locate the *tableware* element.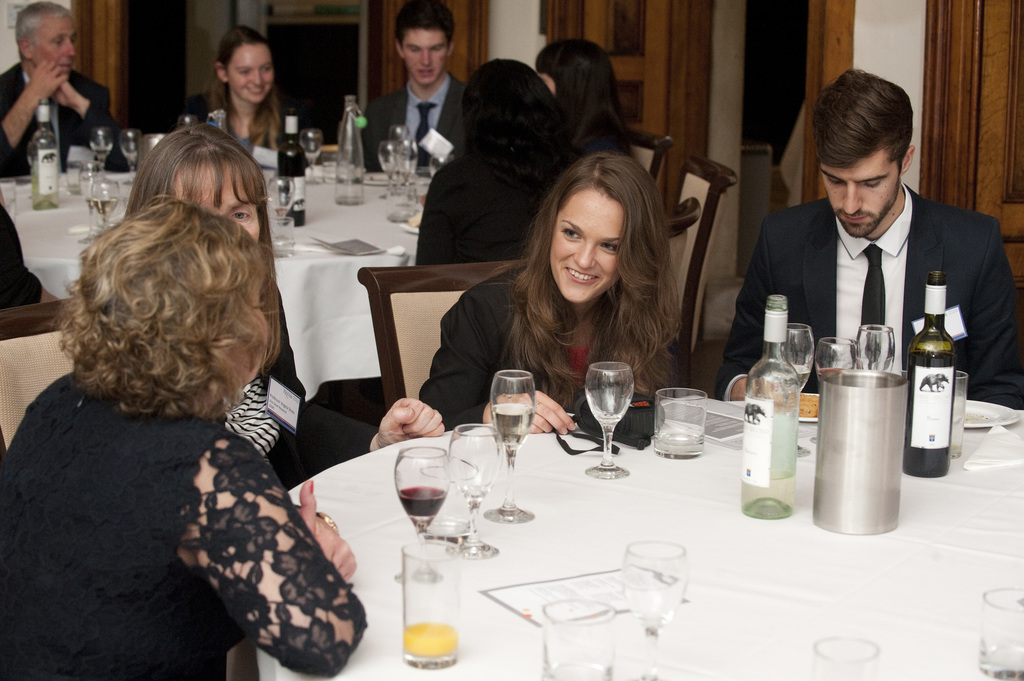
Element bbox: [x1=578, y1=361, x2=652, y2=463].
